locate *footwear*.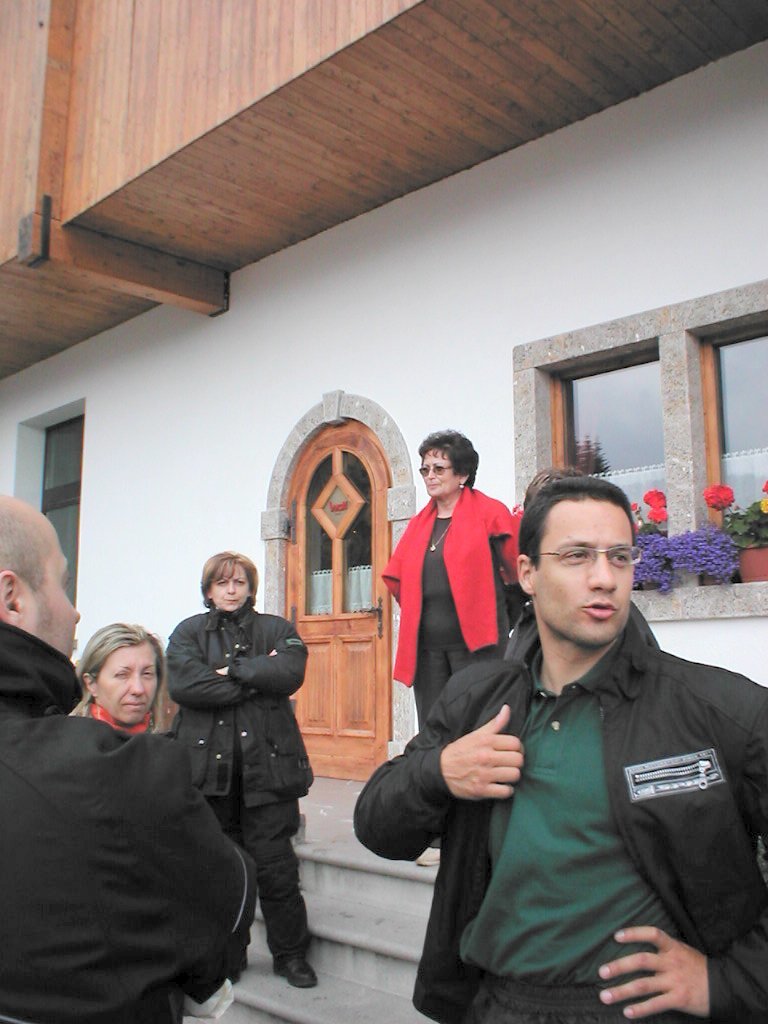
Bounding box: bbox=(415, 842, 445, 868).
